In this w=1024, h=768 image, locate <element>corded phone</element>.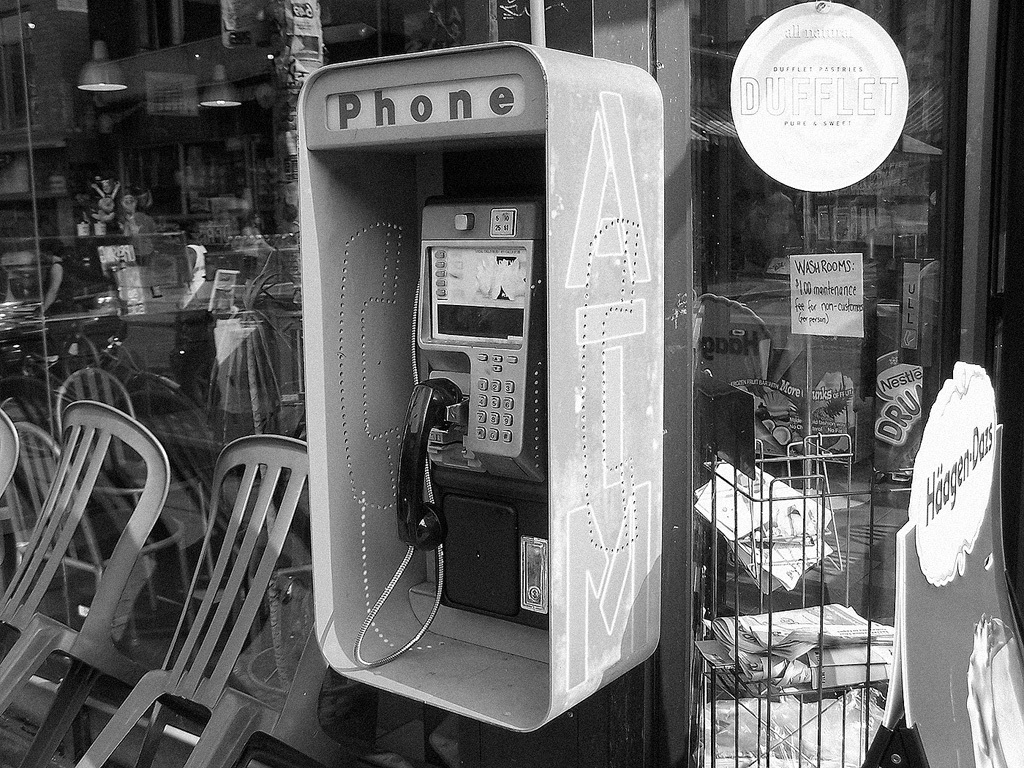
Bounding box: 353 202 549 667.
